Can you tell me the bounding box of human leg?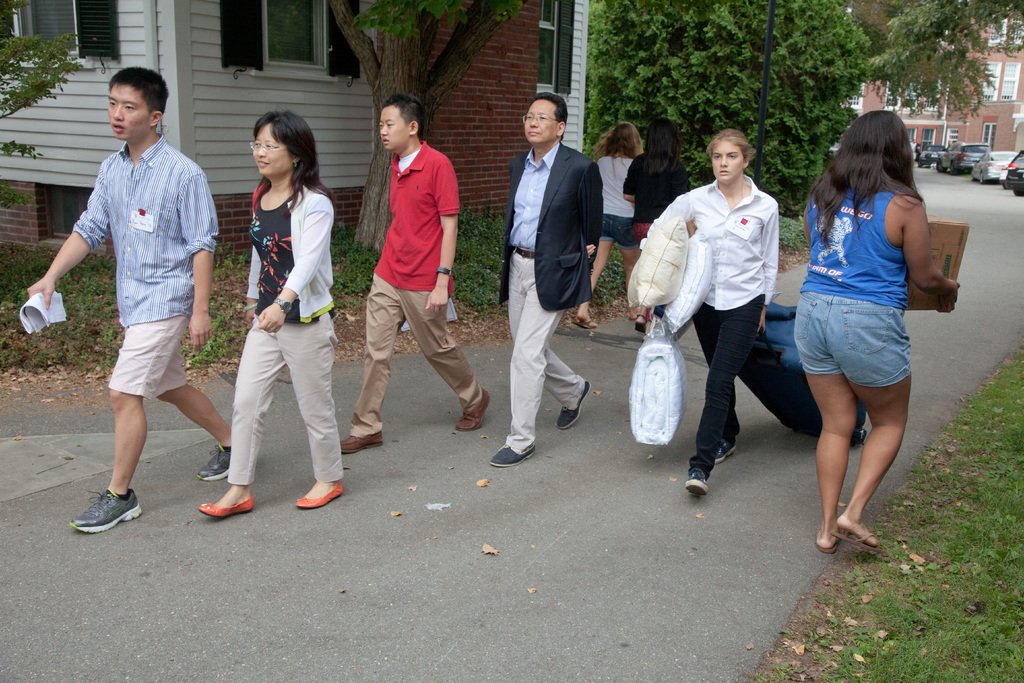
pyautogui.locateOnScreen(165, 323, 231, 473).
